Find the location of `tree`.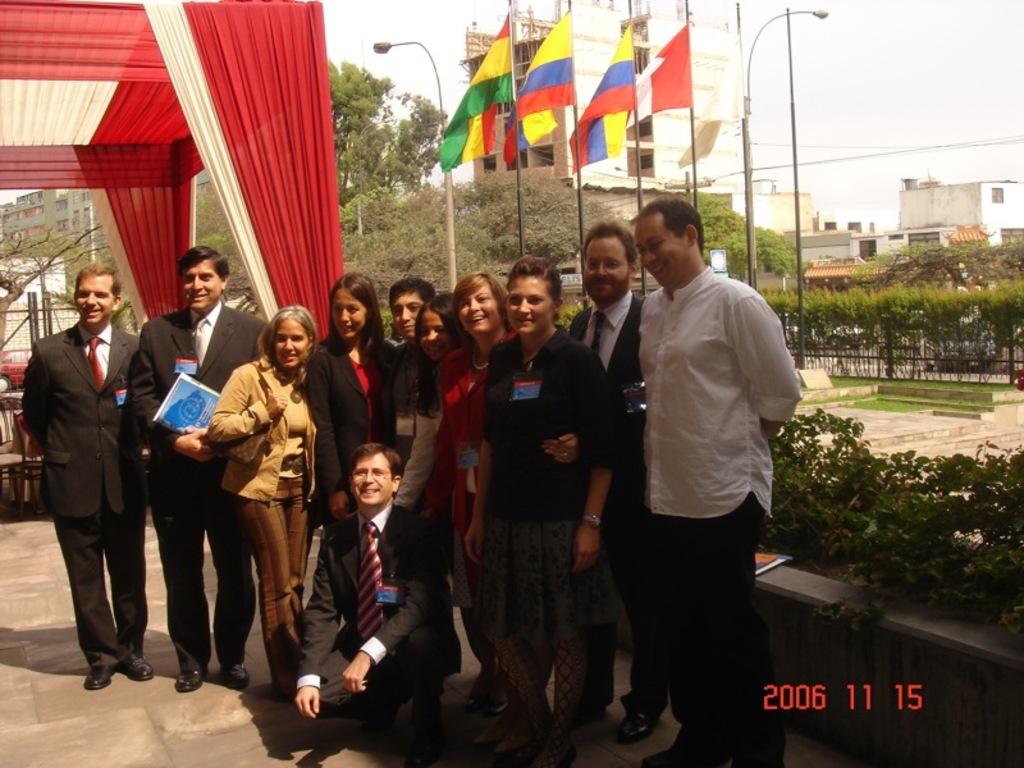
Location: pyautogui.locateOnScreen(456, 160, 631, 274).
